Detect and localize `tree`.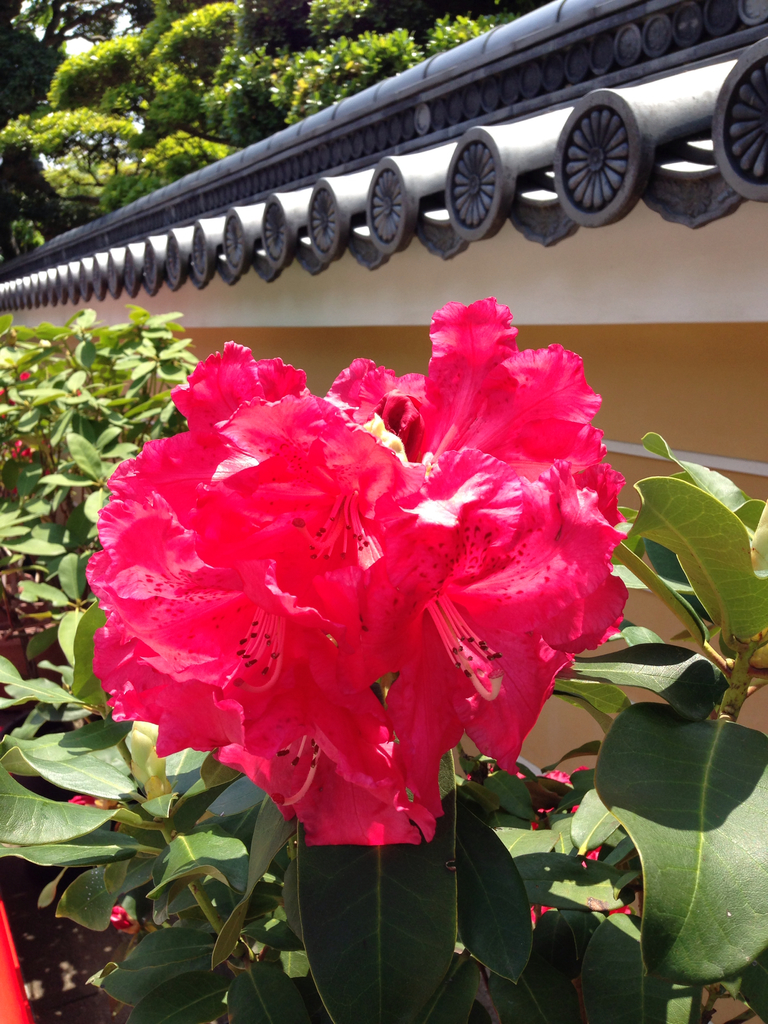
Localized at [x1=0, y1=0, x2=534, y2=252].
